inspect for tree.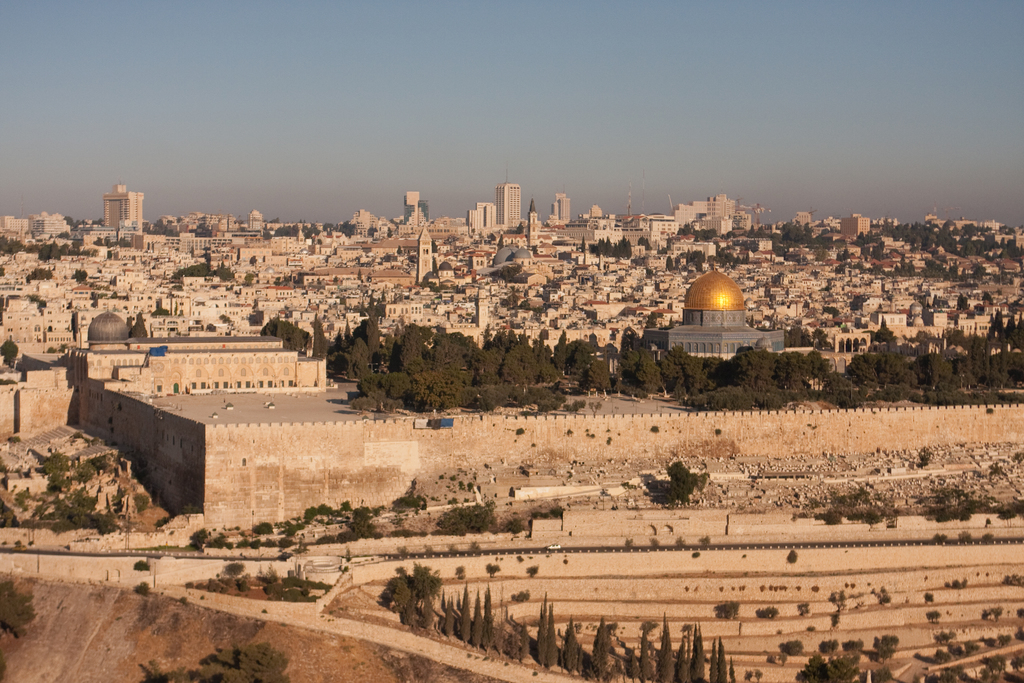
Inspection: (842, 638, 868, 652).
